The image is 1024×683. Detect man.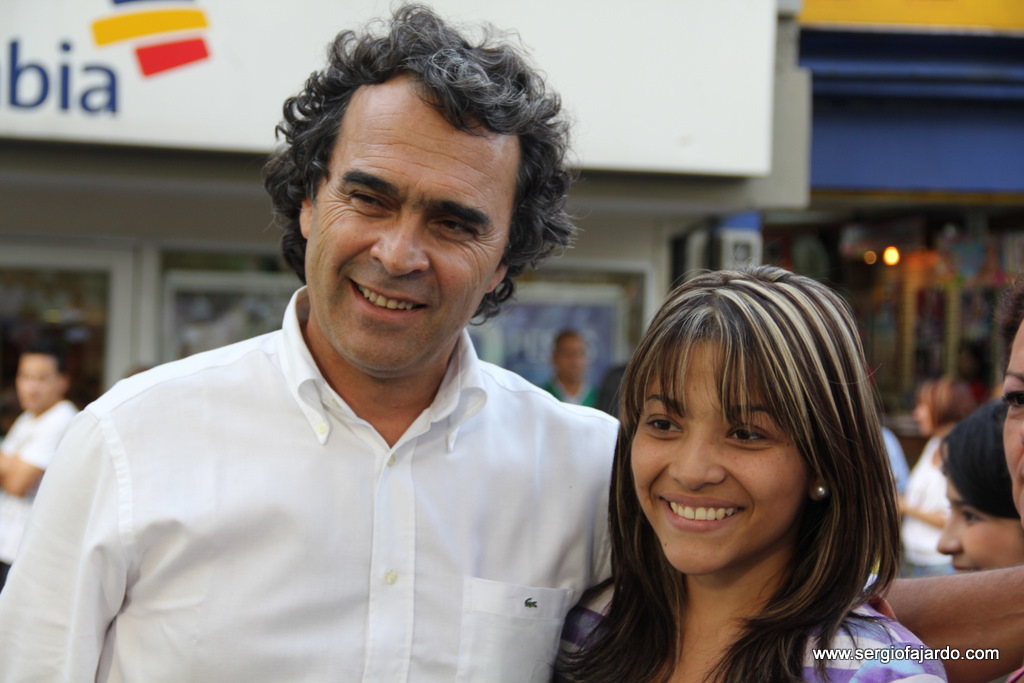
Detection: 0:1:1023:681.
